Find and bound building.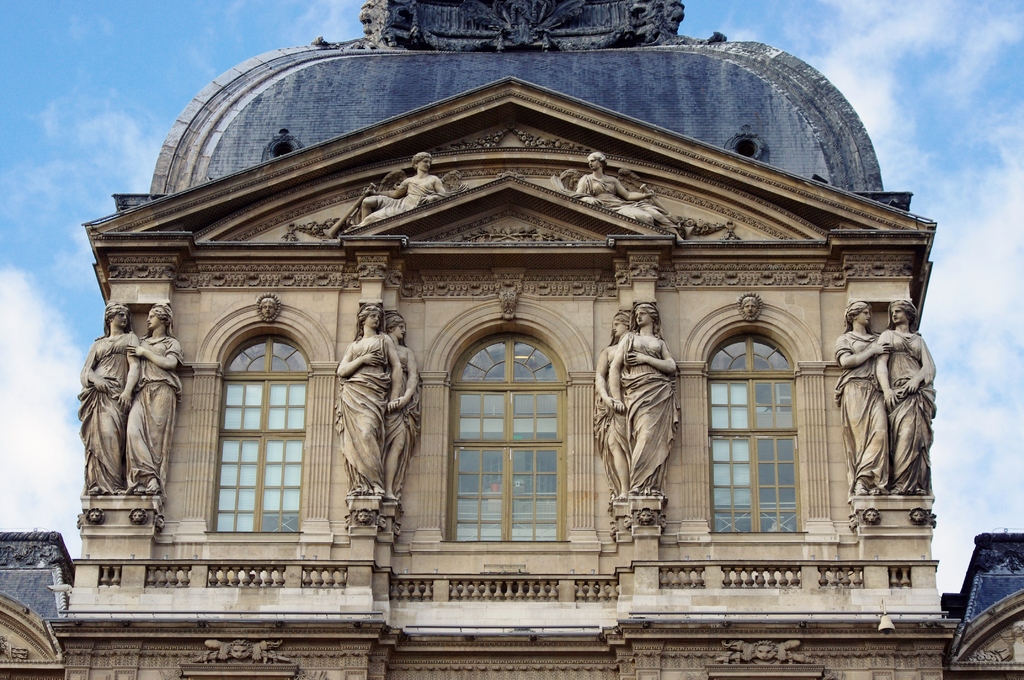
Bound: (left=0, top=0, right=1023, bottom=679).
